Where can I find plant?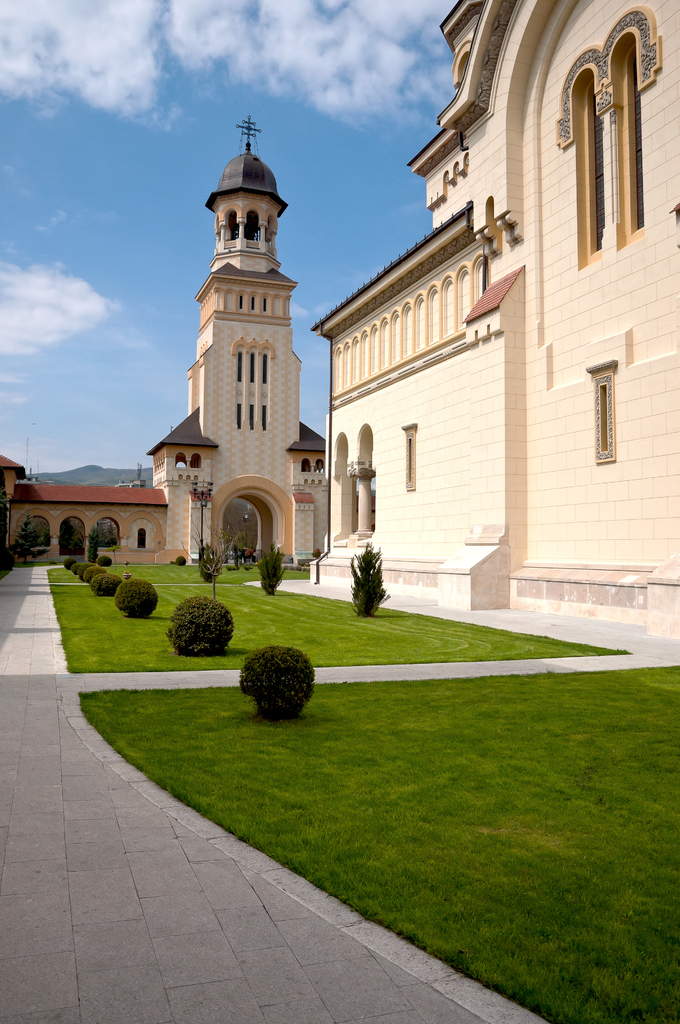
You can find it at 87, 563, 124, 601.
